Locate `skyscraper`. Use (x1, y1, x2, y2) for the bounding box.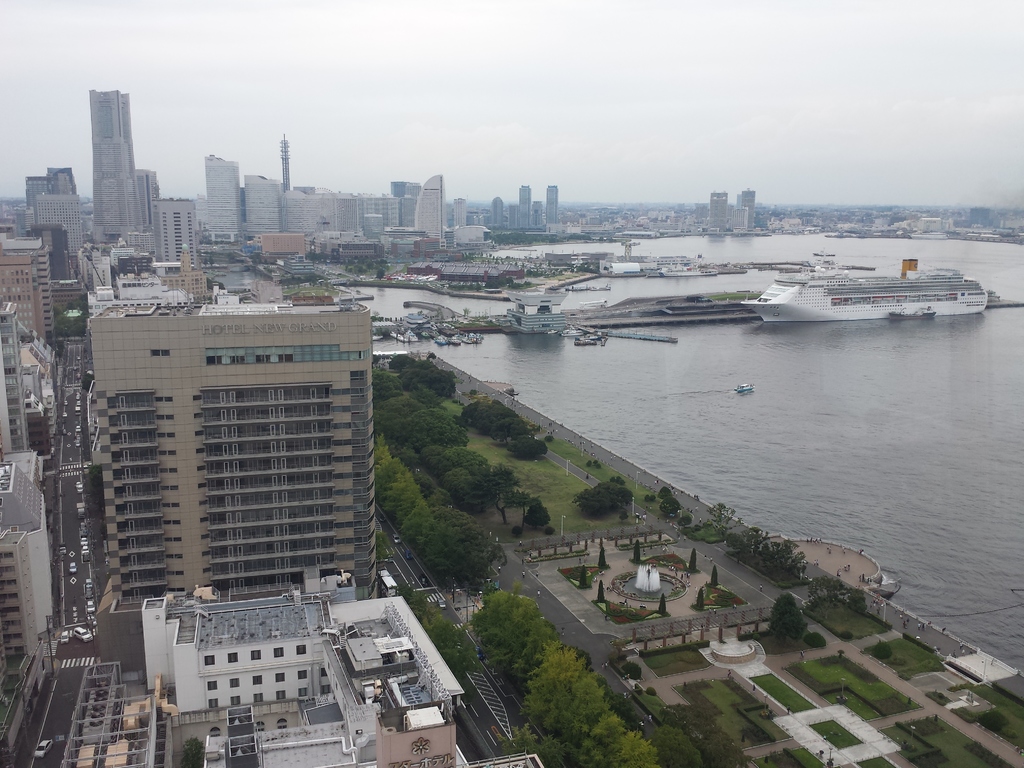
(89, 87, 126, 244).
